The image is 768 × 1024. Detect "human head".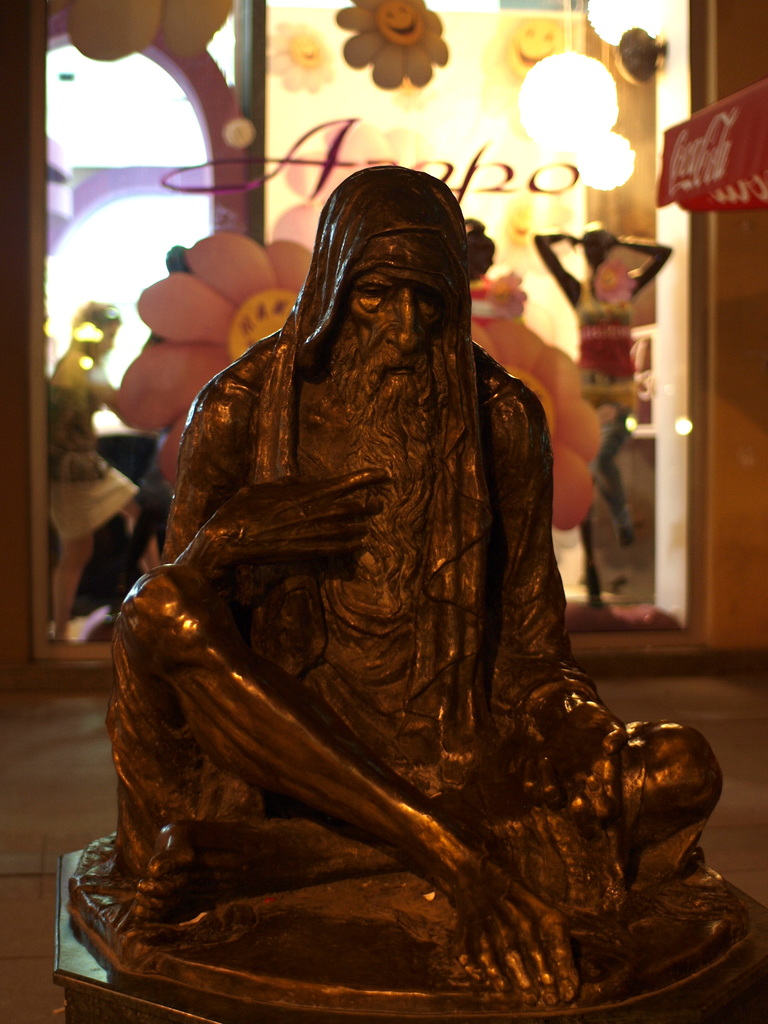
Detection: [x1=285, y1=177, x2=482, y2=380].
